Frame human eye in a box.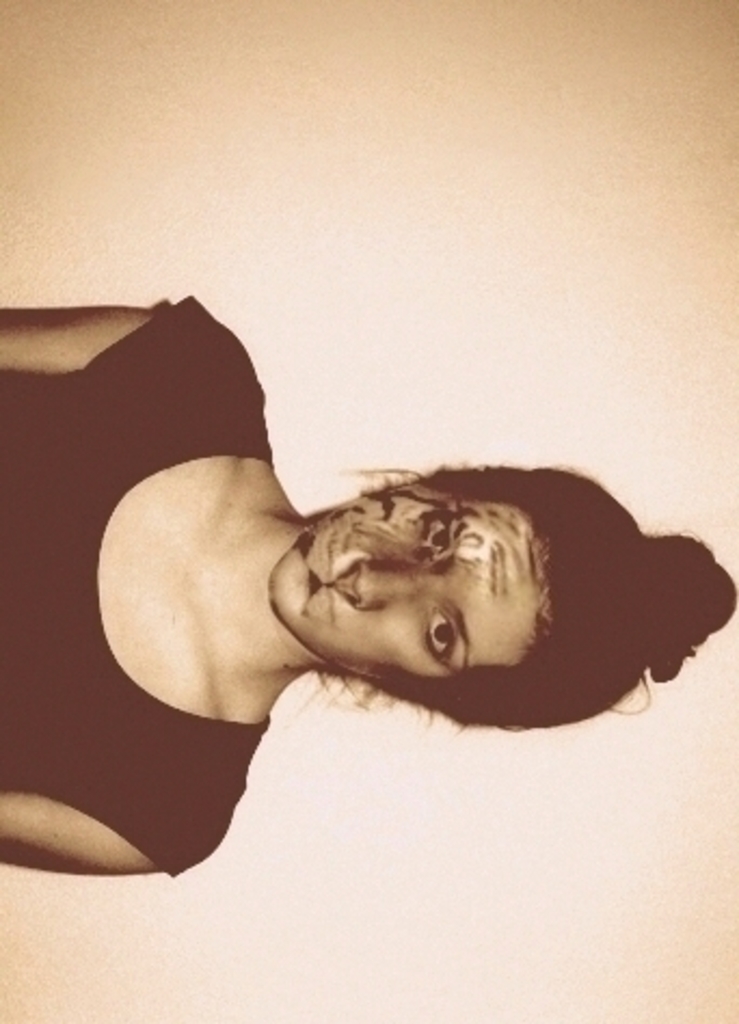
locate(417, 503, 458, 564).
